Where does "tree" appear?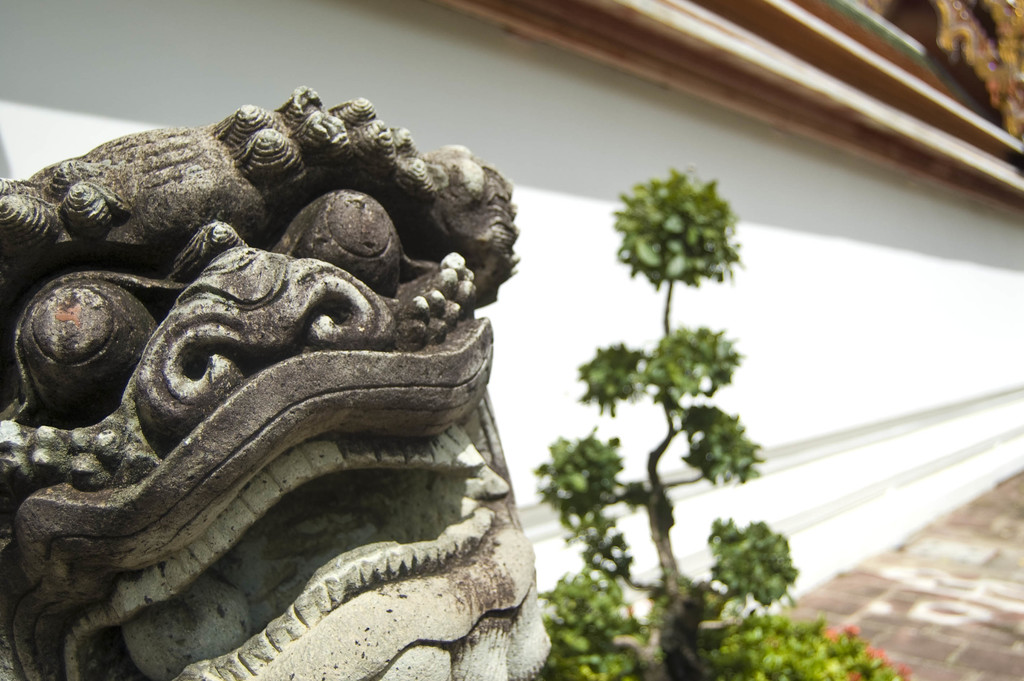
Appears at [557,124,775,629].
